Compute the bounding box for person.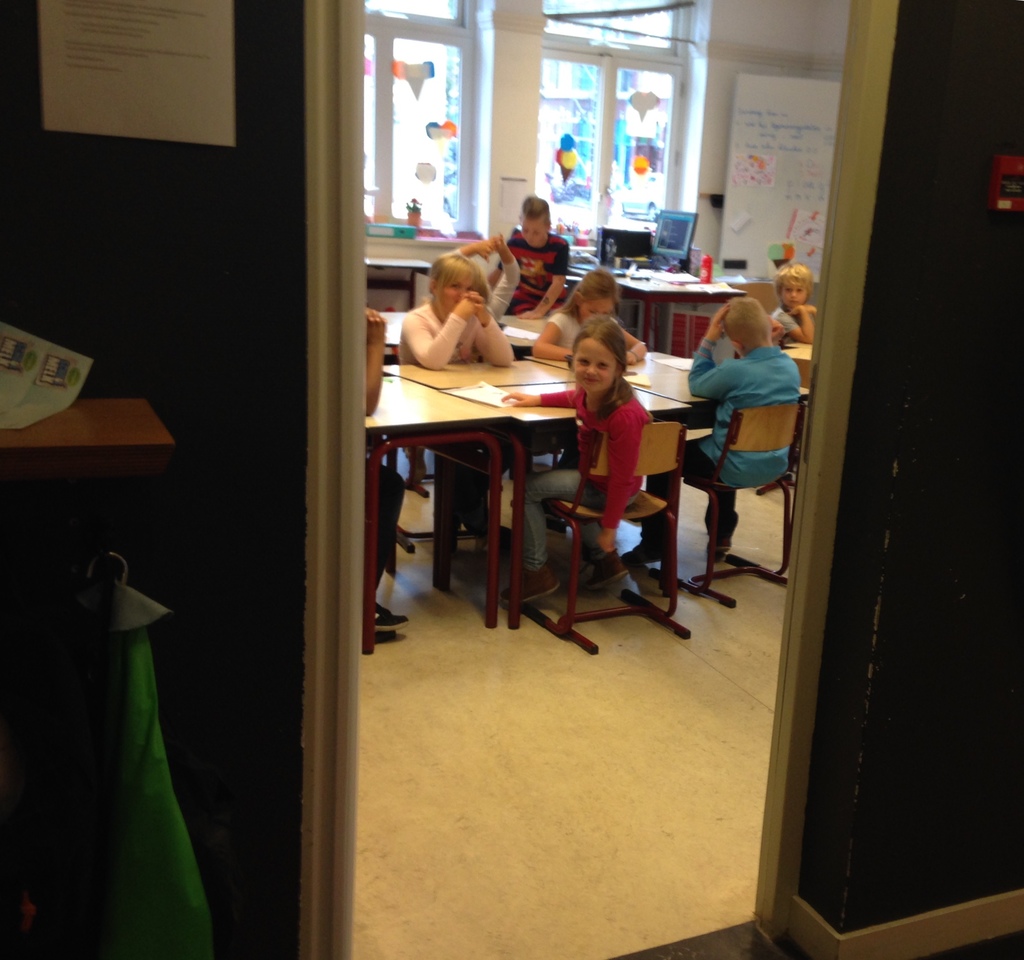
box=[624, 297, 799, 556].
